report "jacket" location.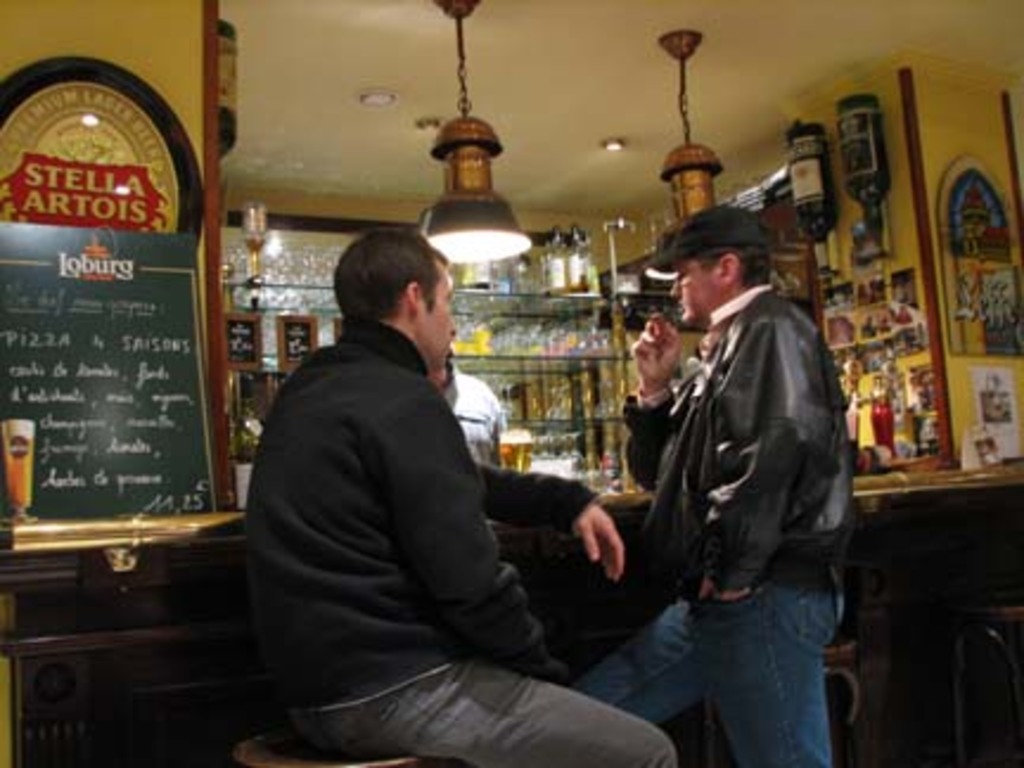
Report: locate(623, 242, 856, 612).
